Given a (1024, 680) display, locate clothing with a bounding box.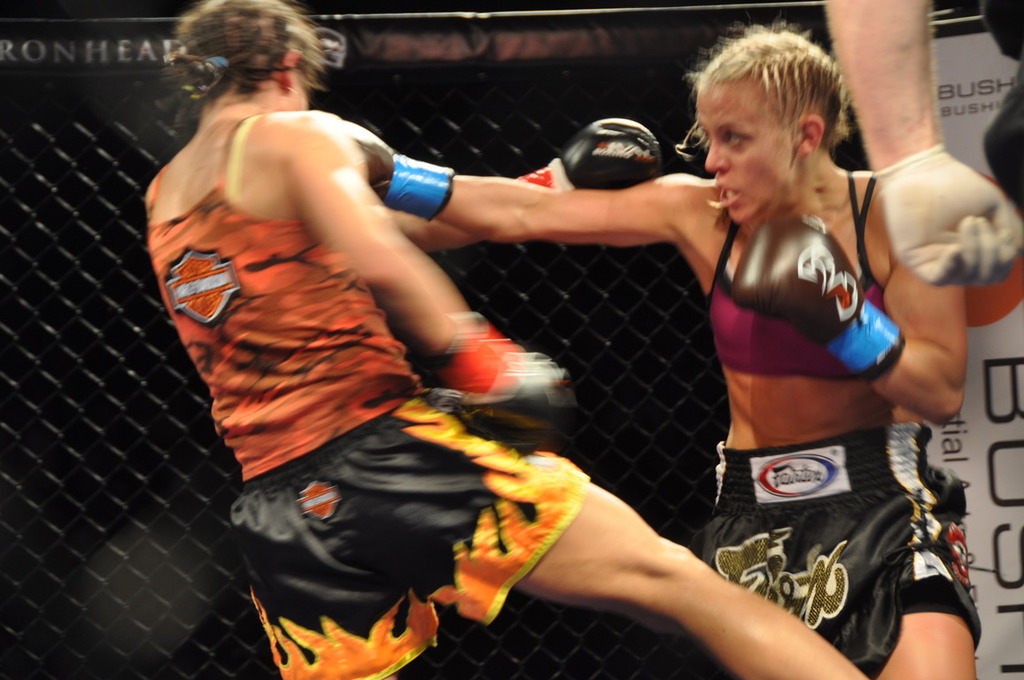
Located: [left=981, top=0, right=1023, bottom=212].
